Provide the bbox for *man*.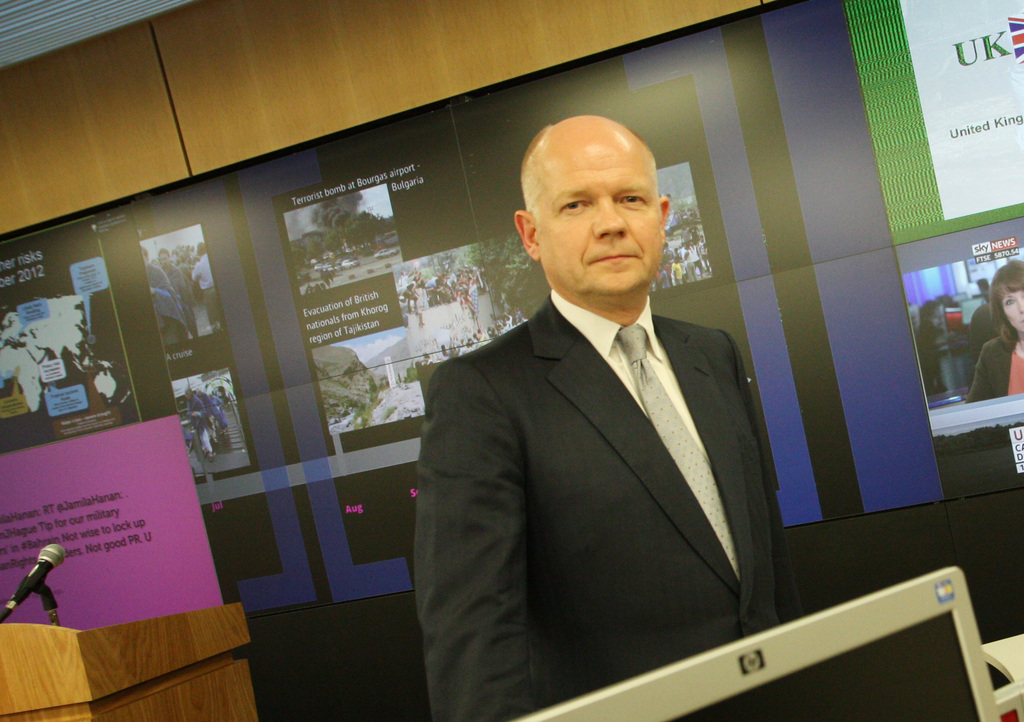
410/115/788/721.
